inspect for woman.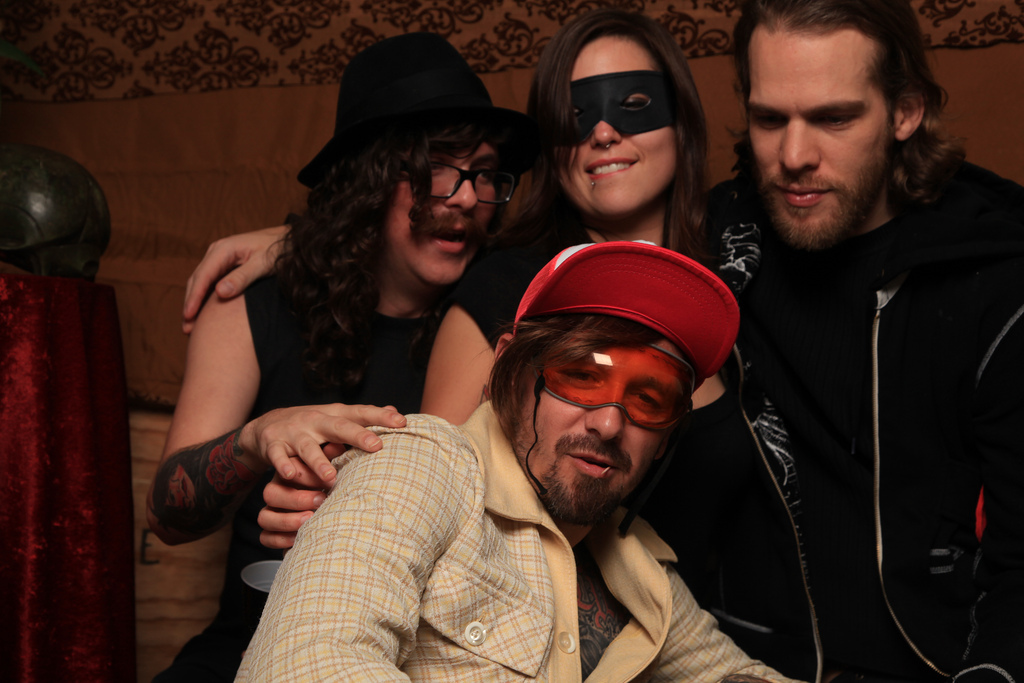
Inspection: BBox(181, 9, 711, 559).
